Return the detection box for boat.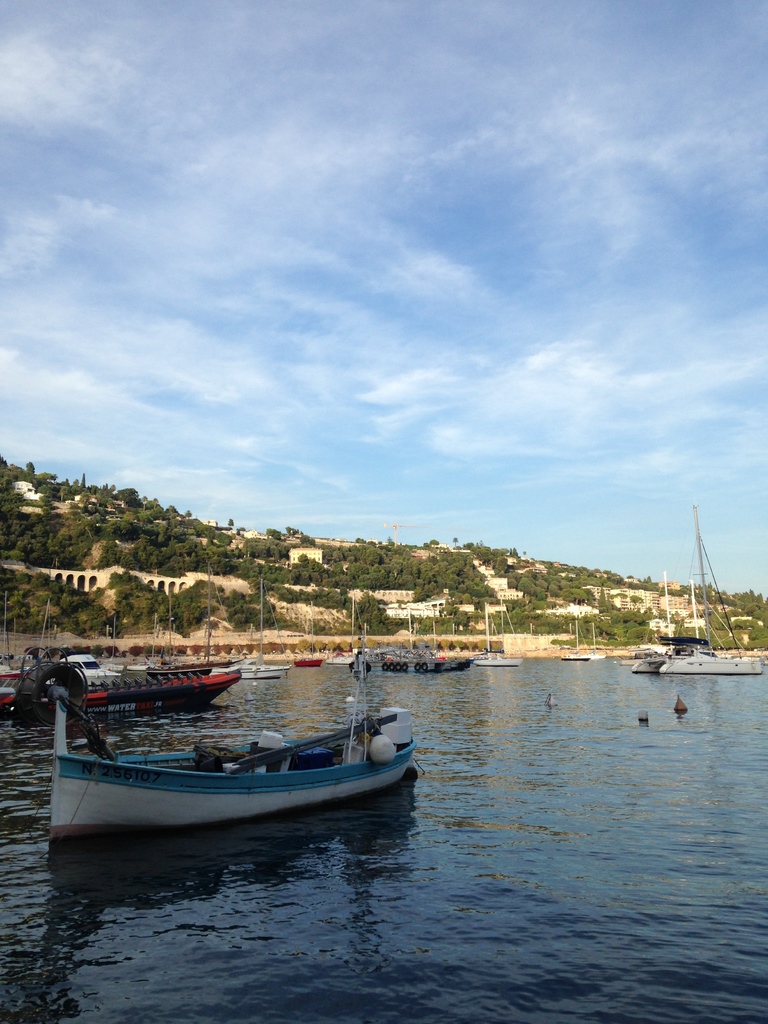
(237, 577, 292, 678).
